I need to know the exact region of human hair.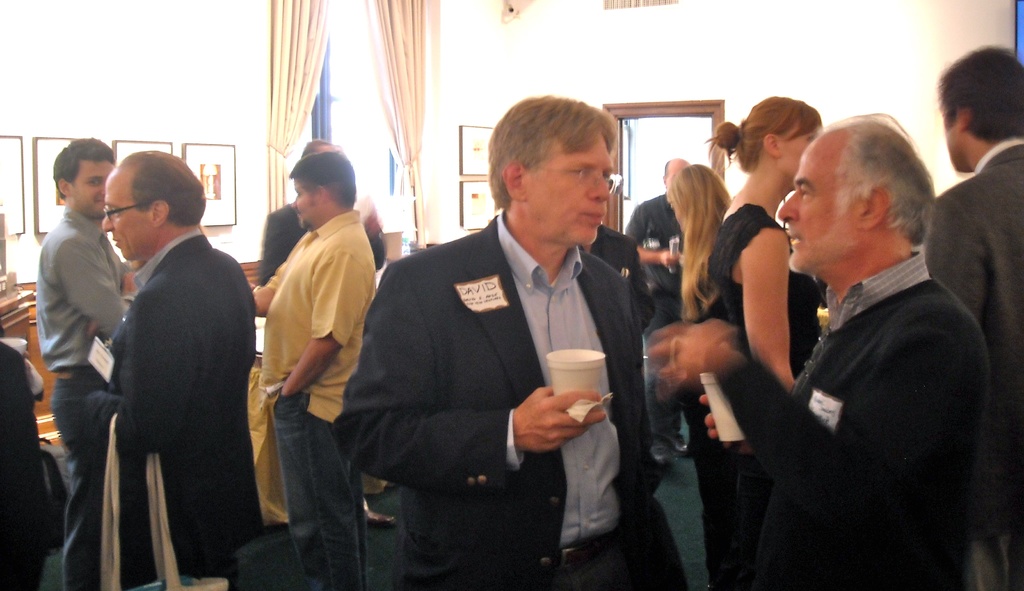
Region: [708,100,819,170].
